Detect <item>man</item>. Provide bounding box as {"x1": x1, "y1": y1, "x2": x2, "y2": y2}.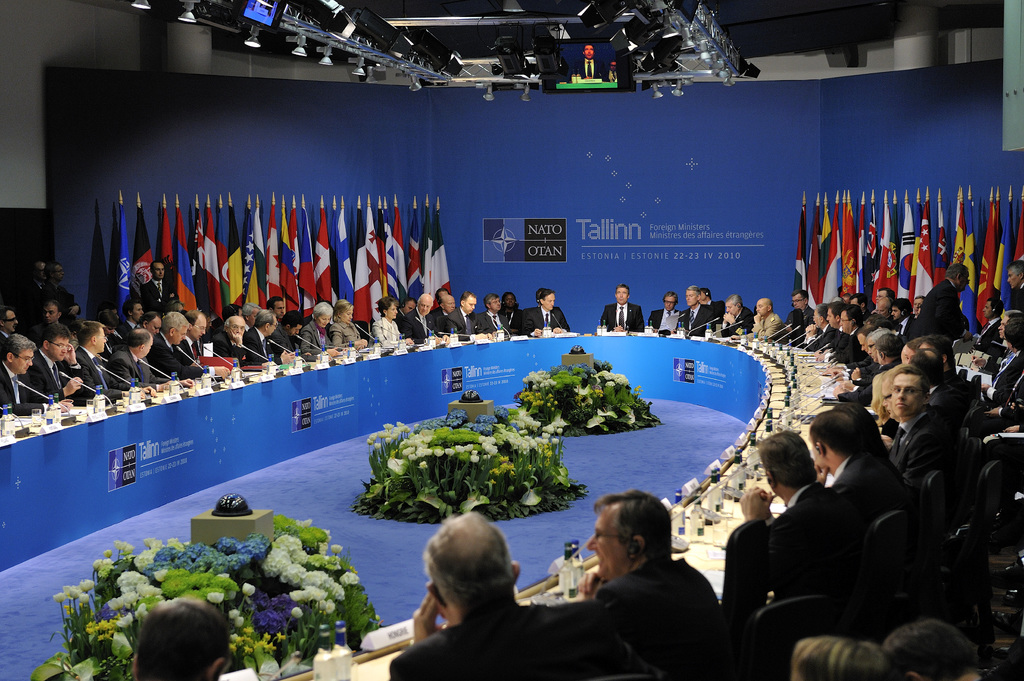
{"x1": 127, "y1": 591, "x2": 225, "y2": 680}.
